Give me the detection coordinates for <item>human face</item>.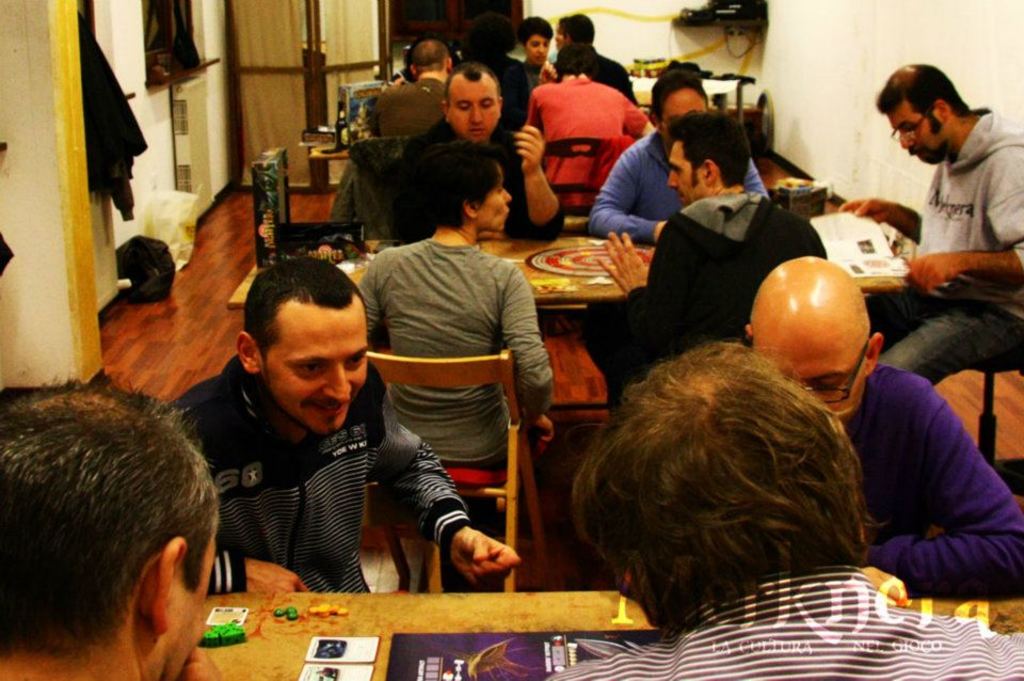
553:25:563:51.
